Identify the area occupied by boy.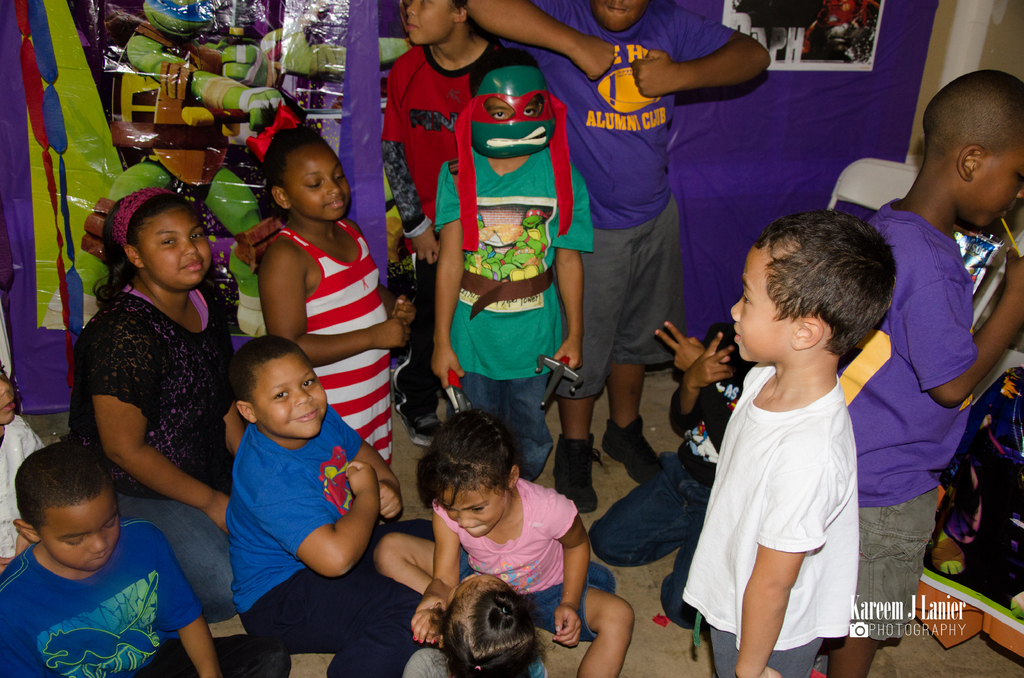
Area: {"left": 826, "top": 69, "right": 1023, "bottom": 677}.
